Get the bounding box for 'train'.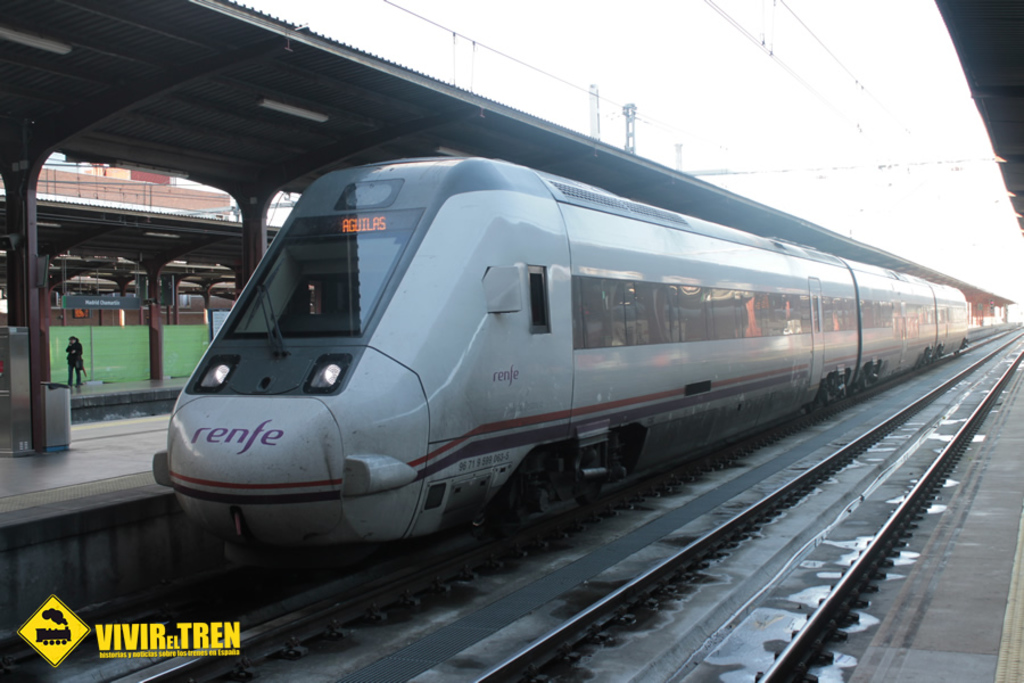
(x1=155, y1=142, x2=967, y2=550).
